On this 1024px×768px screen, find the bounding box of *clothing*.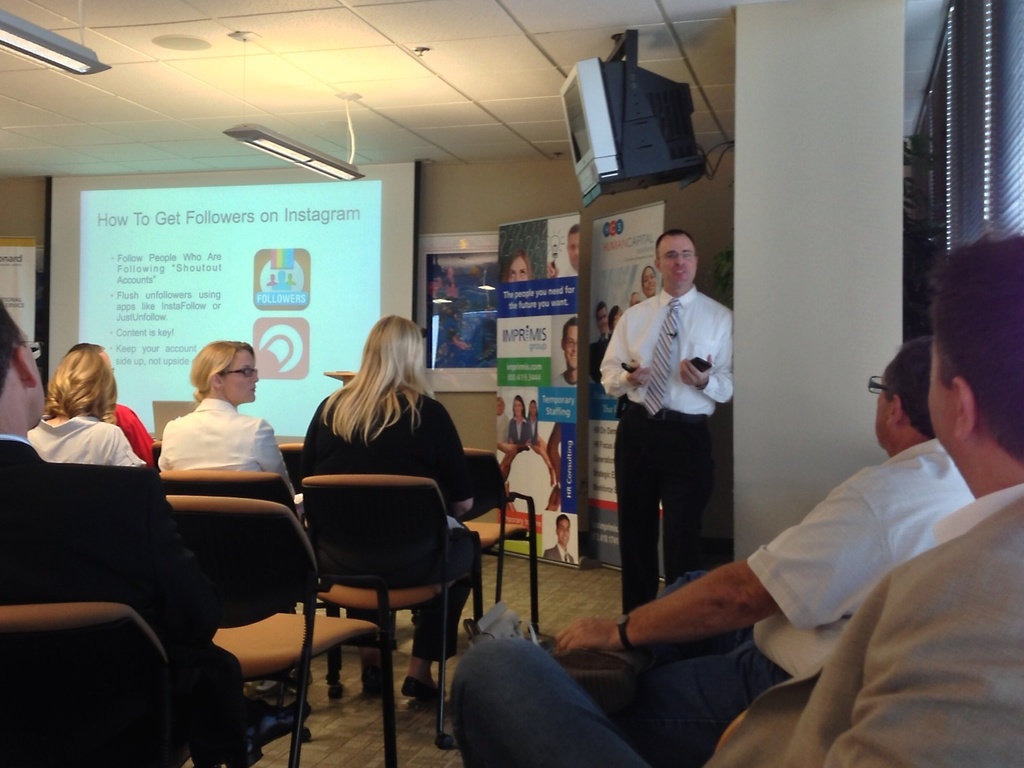
Bounding box: {"left": 295, "top": 388, "right": 488, "bottom": 680}.
